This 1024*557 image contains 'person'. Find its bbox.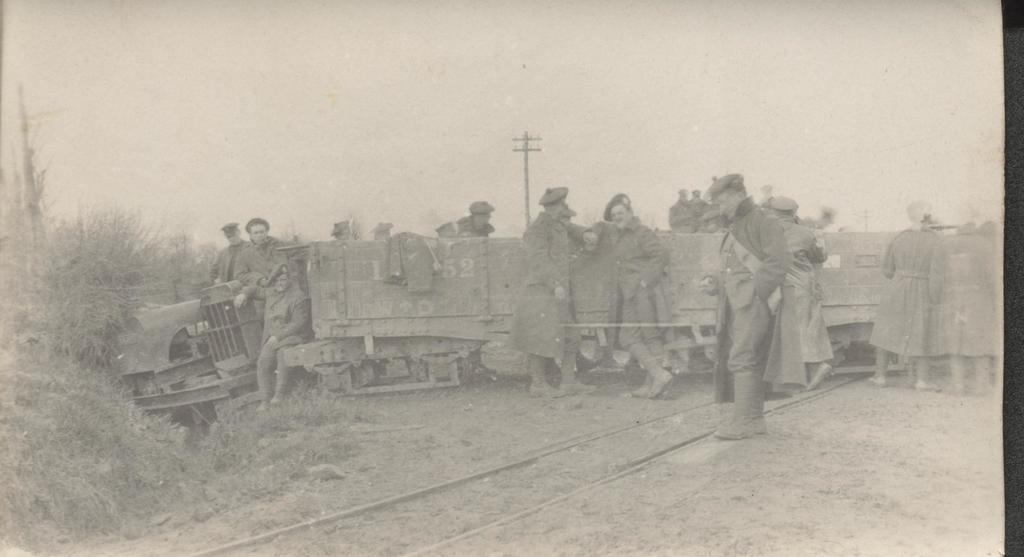
(871, 219, 941, 390).
